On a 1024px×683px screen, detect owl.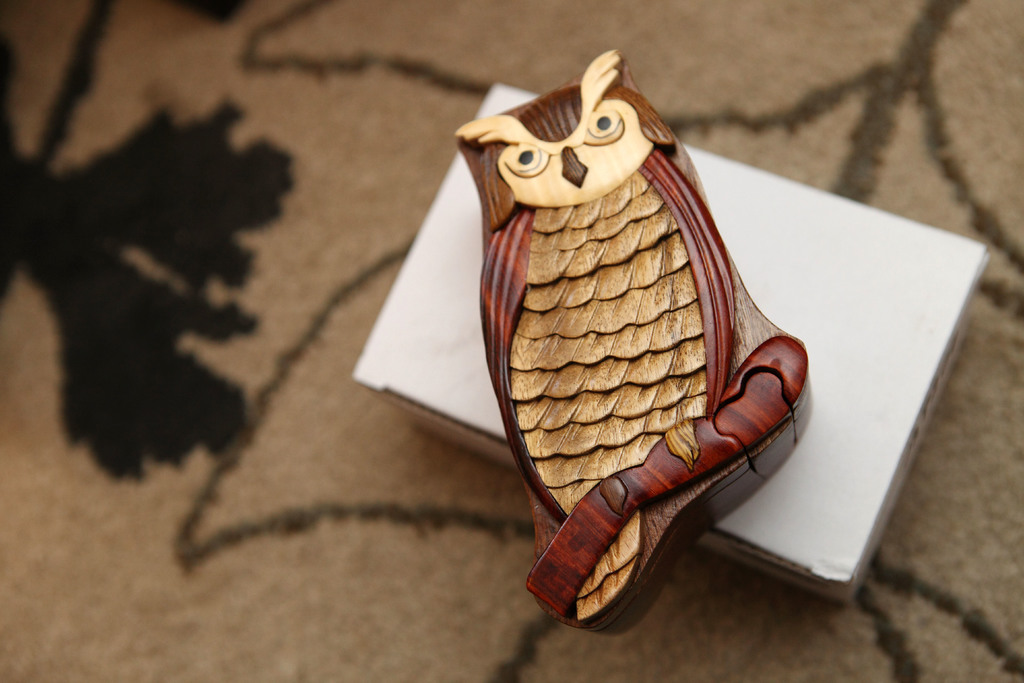
[448,50,815,637].
